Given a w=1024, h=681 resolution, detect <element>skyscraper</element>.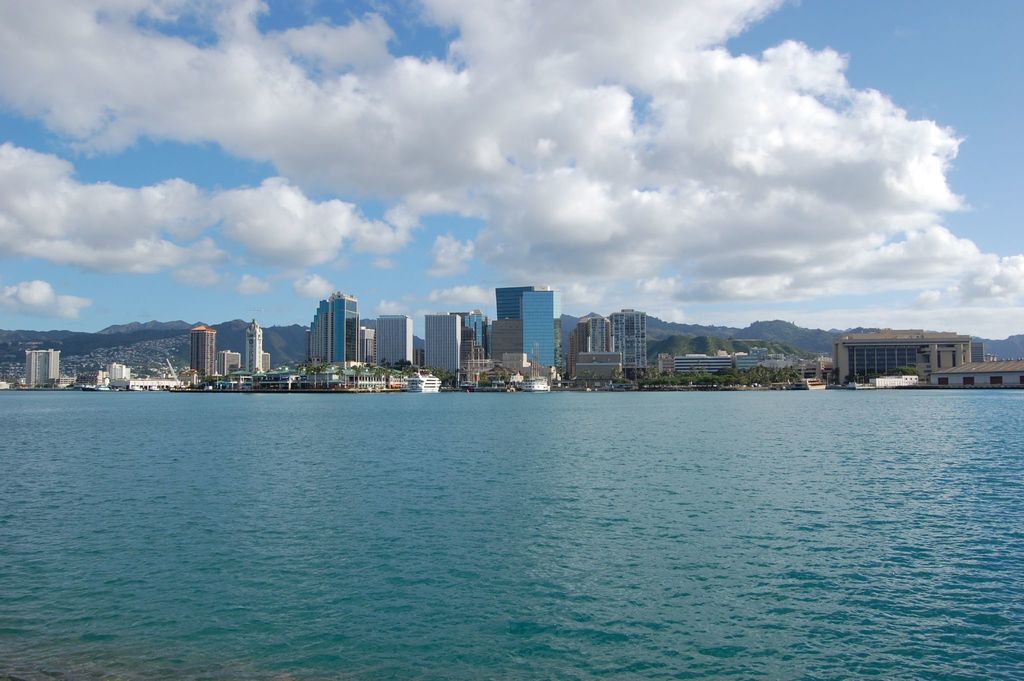
21 349 62 387.
